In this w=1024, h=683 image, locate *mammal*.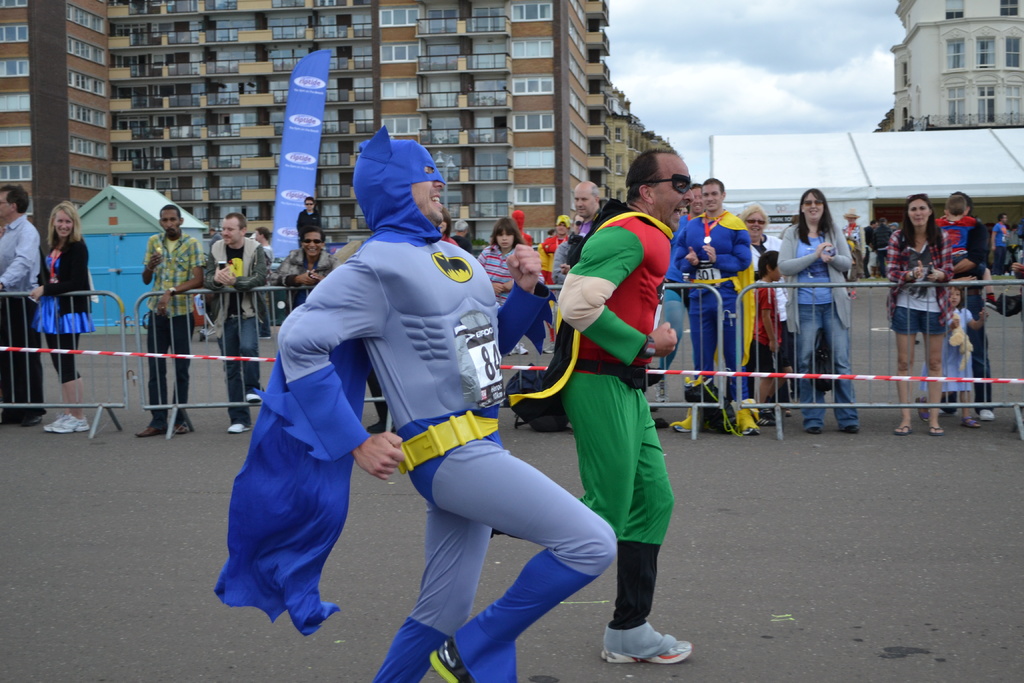
Bounding box: box=[847, 234, 860, 292].
